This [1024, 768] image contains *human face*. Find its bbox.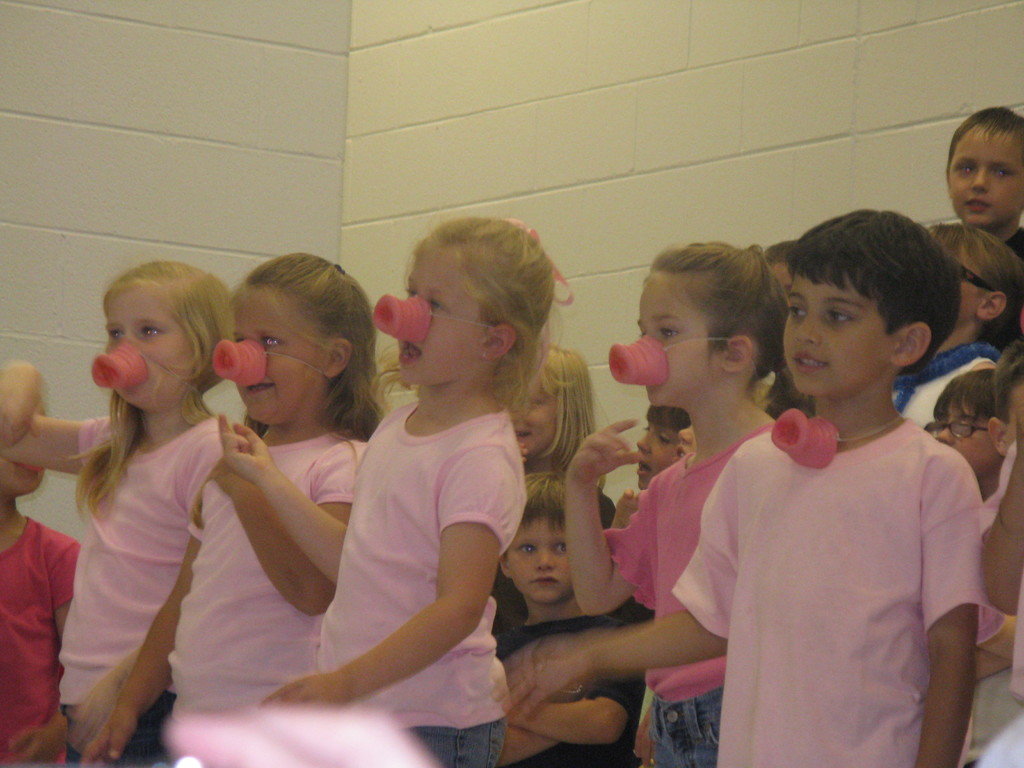
crop(634, 415, 681, 488).
